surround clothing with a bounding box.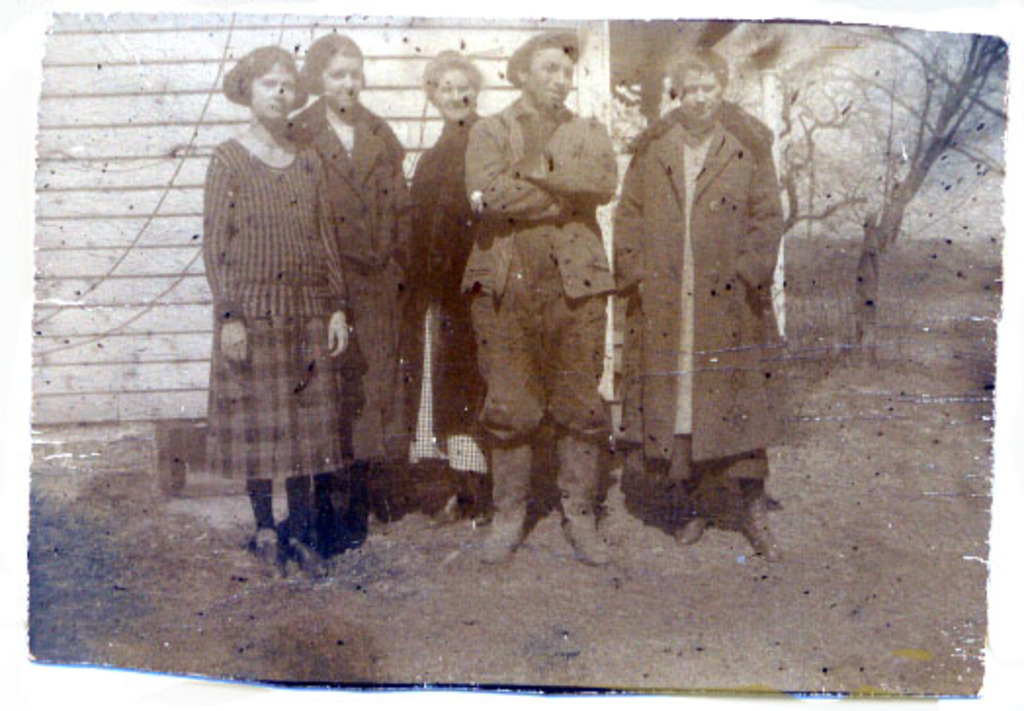
Rect(451, 80, 616, 445).
